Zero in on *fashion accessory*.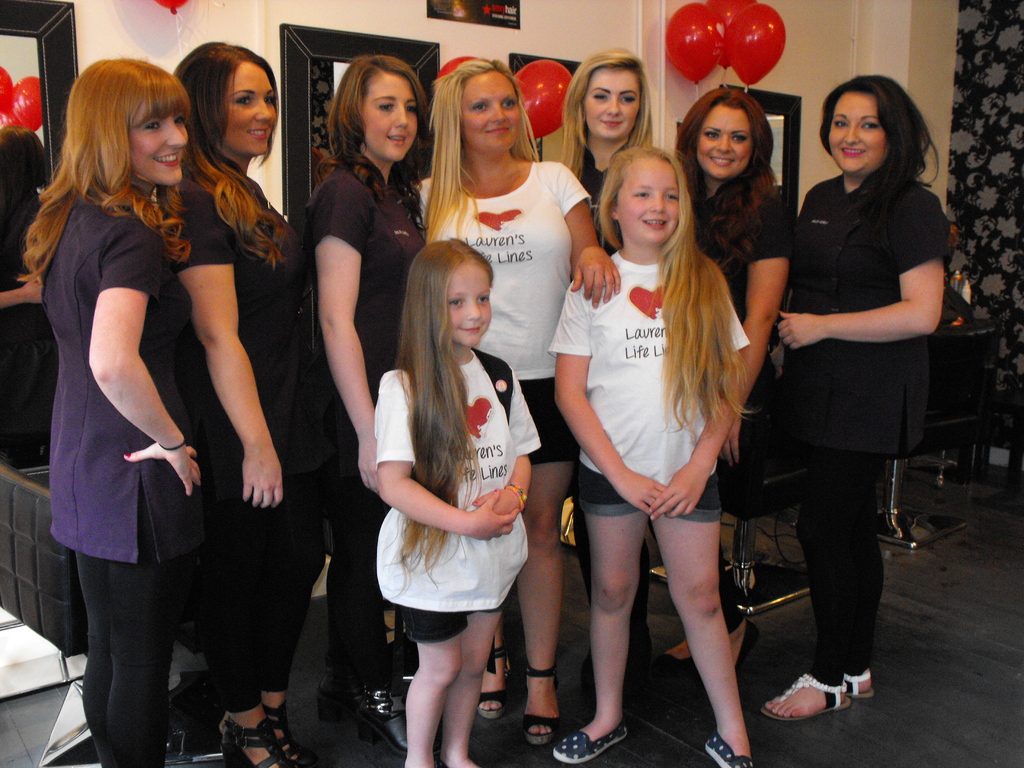
Zeroed in: (x1=218, y1=717, x2=298, y2=767).
